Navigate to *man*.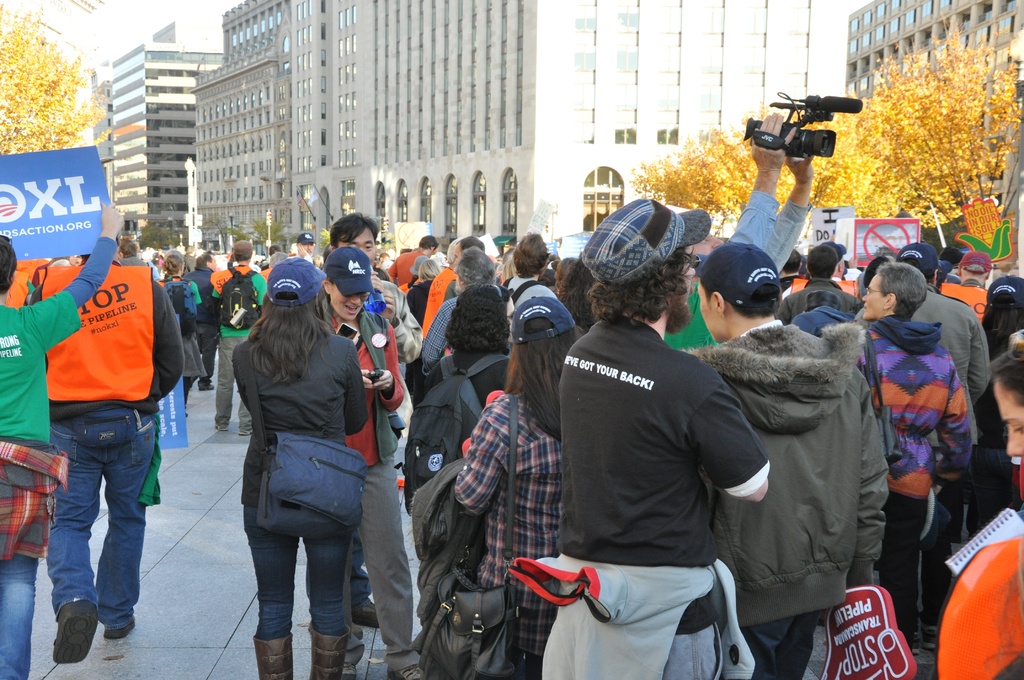
Navigation target: (329, 209, 422, 679).
